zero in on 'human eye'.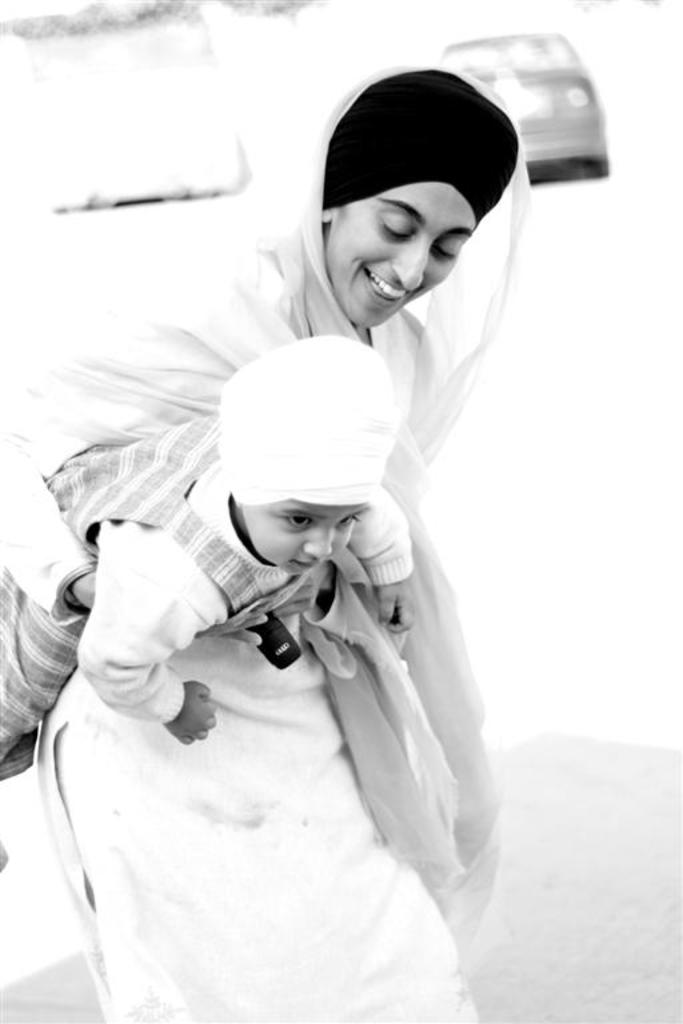
Zeroed in: detection(337, 519, 355, 533).
